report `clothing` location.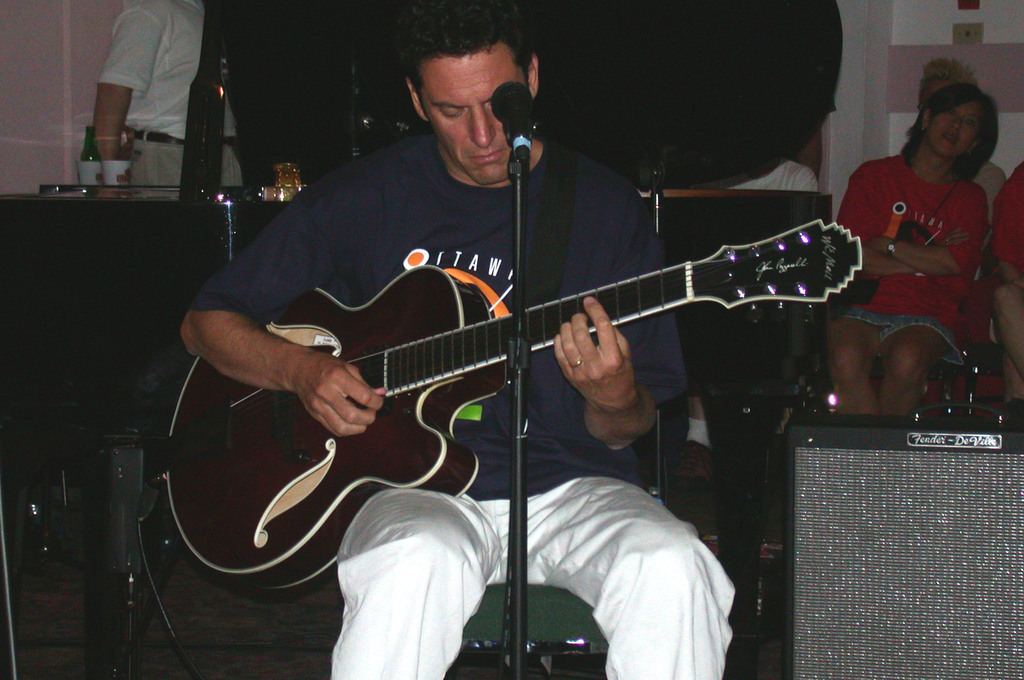
Report: 182,127,736,679.
